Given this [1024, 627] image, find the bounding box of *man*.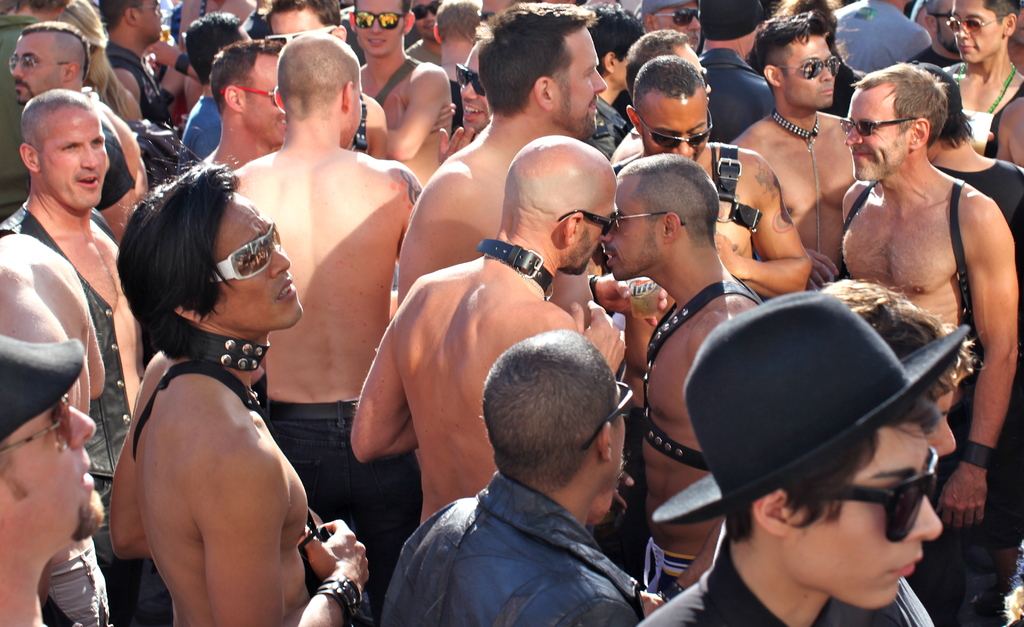
bbox=(177, 13, 268, 164).
